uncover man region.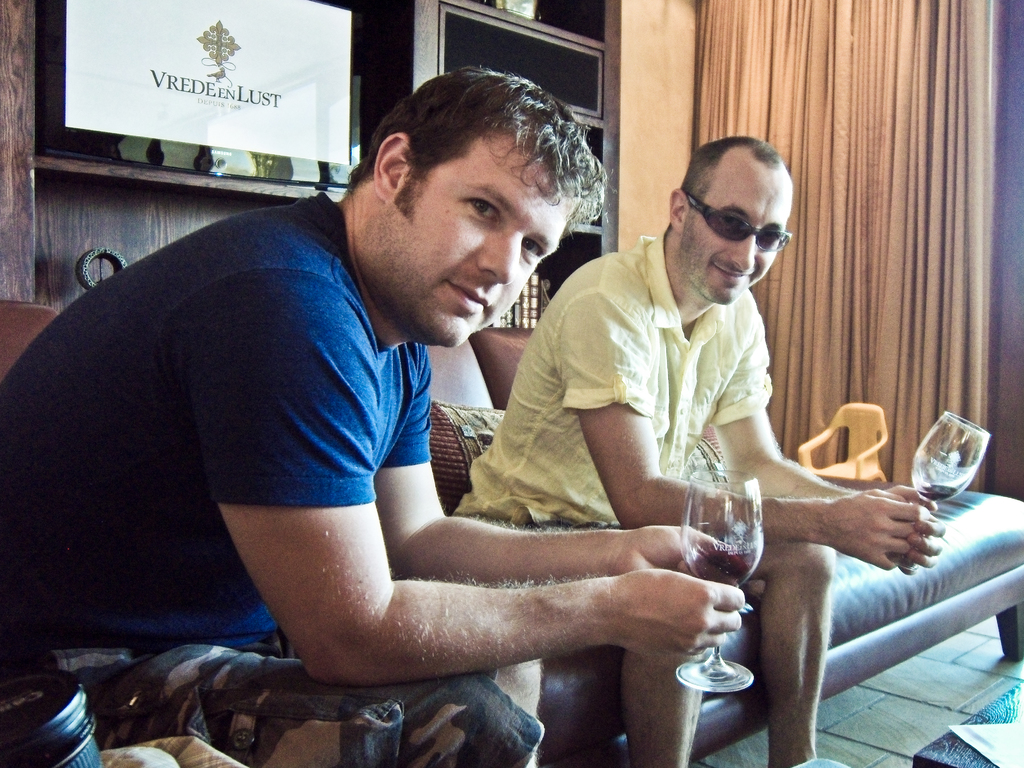
Uncovered: (left=449, top=129, right=948, bottom=767).
